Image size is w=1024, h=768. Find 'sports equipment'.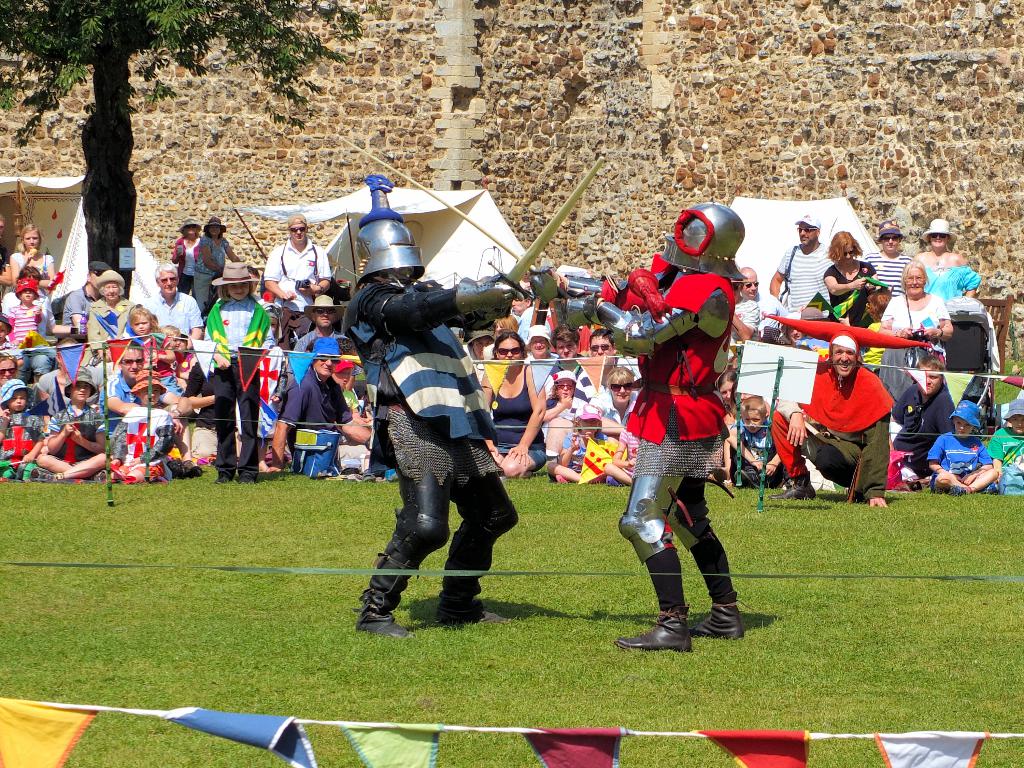
region(356, 178, 425, 287).
